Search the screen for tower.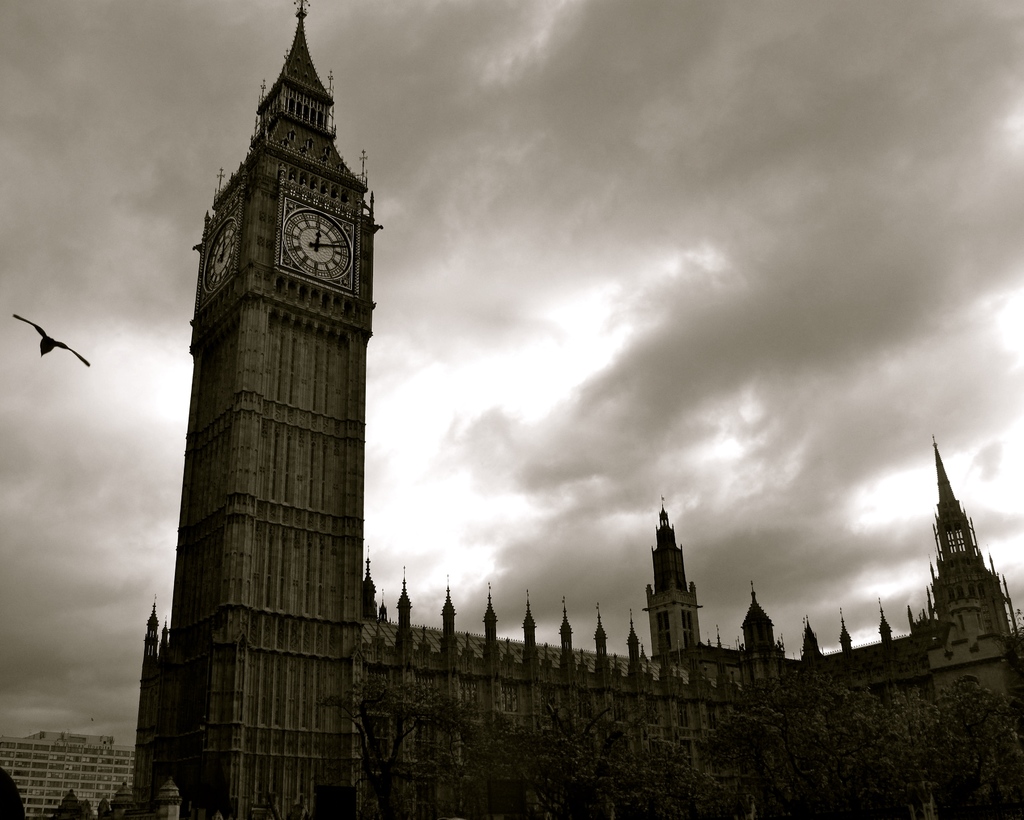
Found at bbox=[632, 492, 704, 665].
